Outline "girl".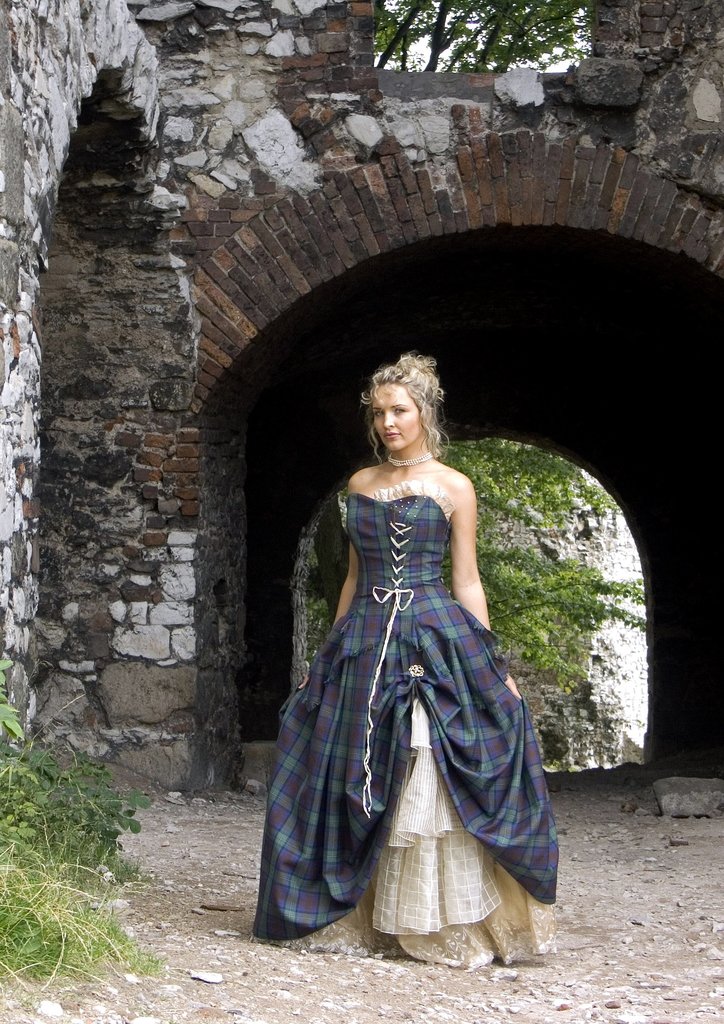
Outline: 253/354/558/963.
